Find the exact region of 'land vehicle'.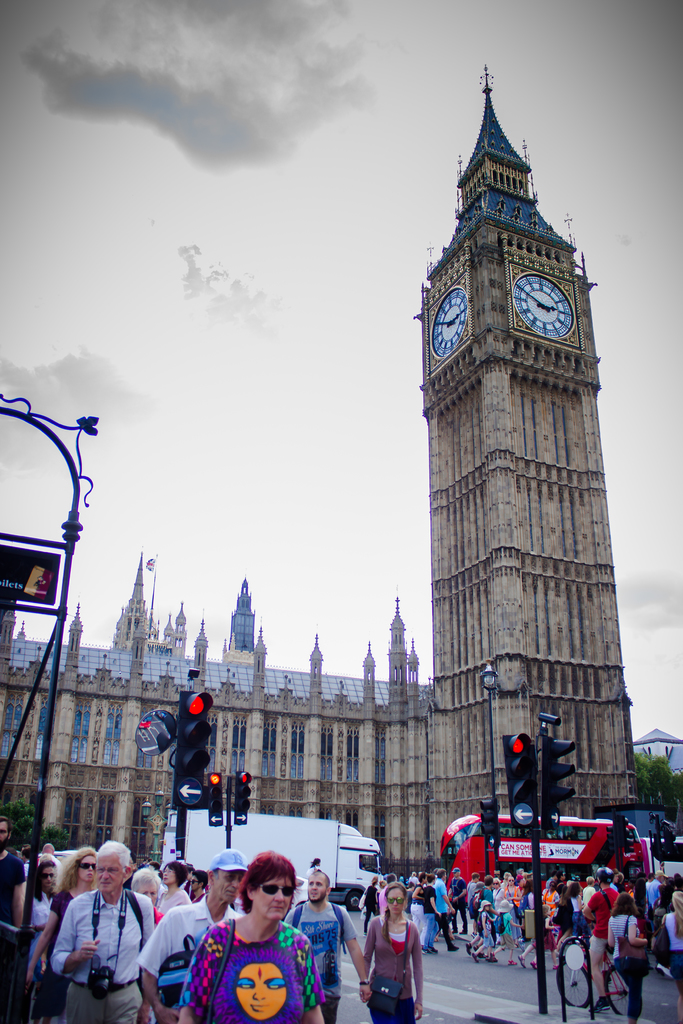
Exact region: {"left": 556, "top": 917, "right": 644, "bottom": 1015}.
